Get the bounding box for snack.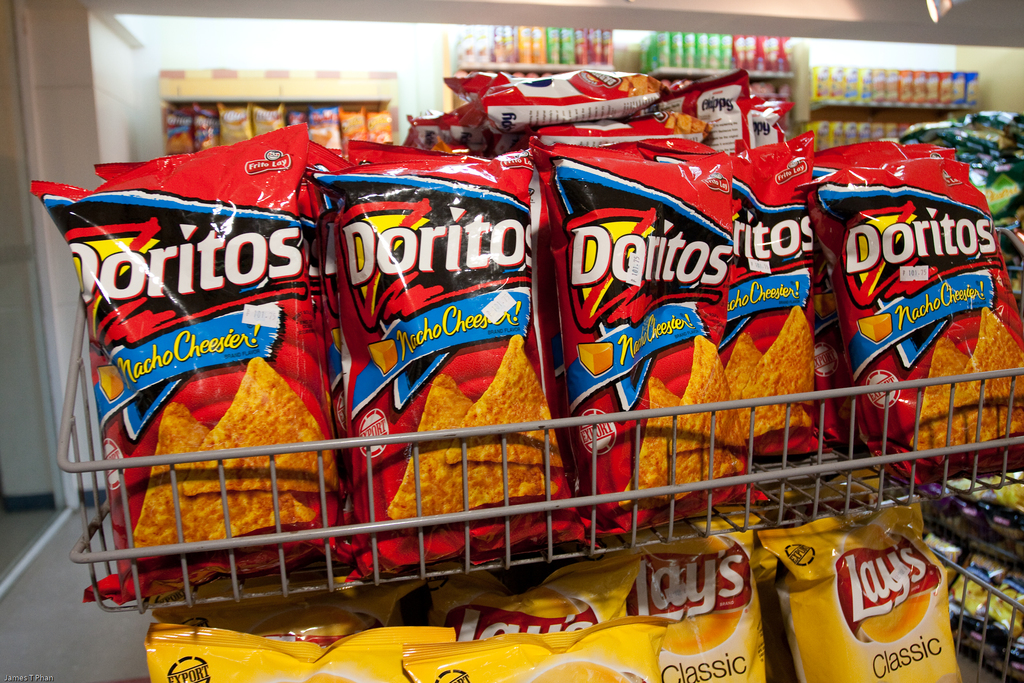
(x1=178, y1=355, x2=340, y2=491).
